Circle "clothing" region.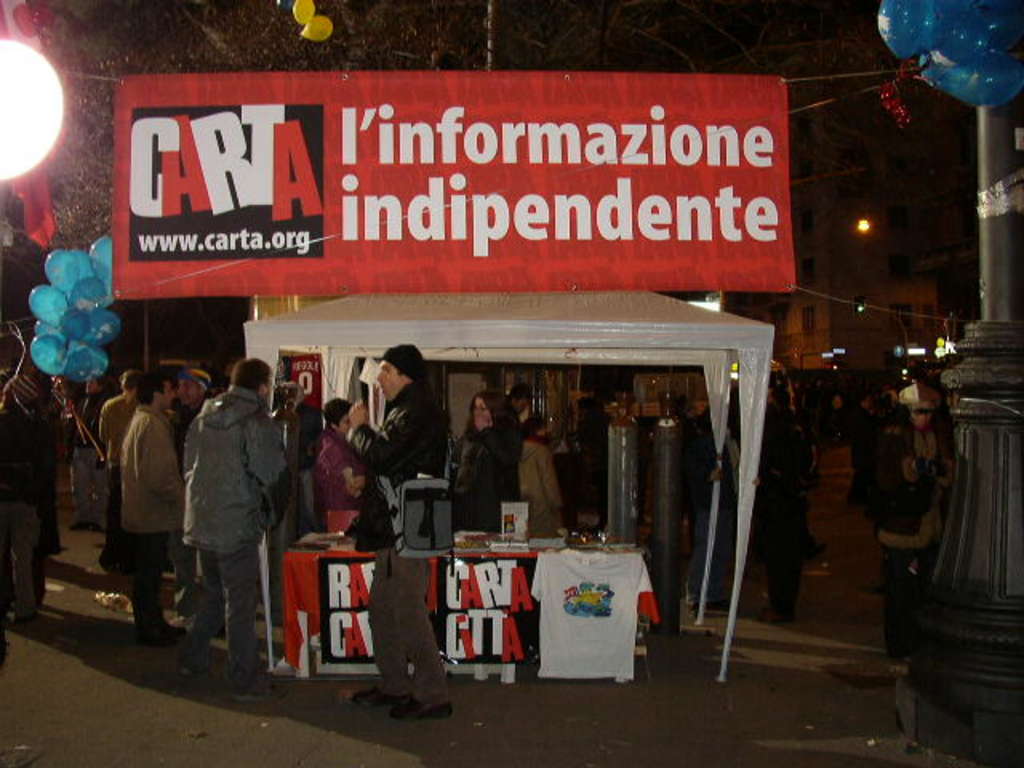
Region: <bbox>98, 384, 141, 574</bbox>.
